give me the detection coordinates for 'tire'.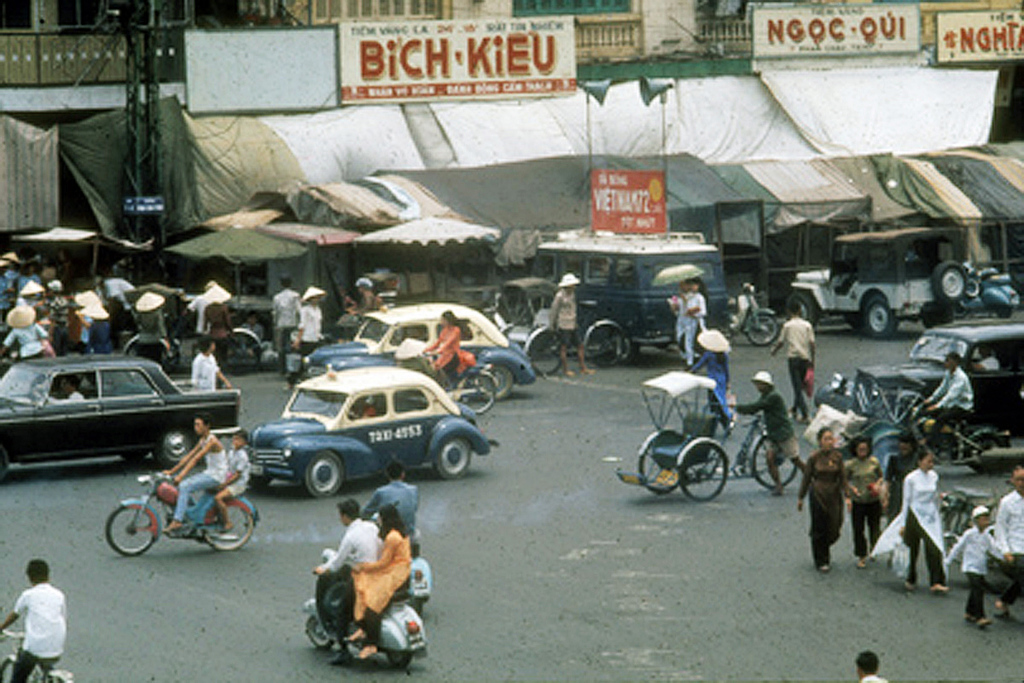
rect(158, 423, 199, 464).
